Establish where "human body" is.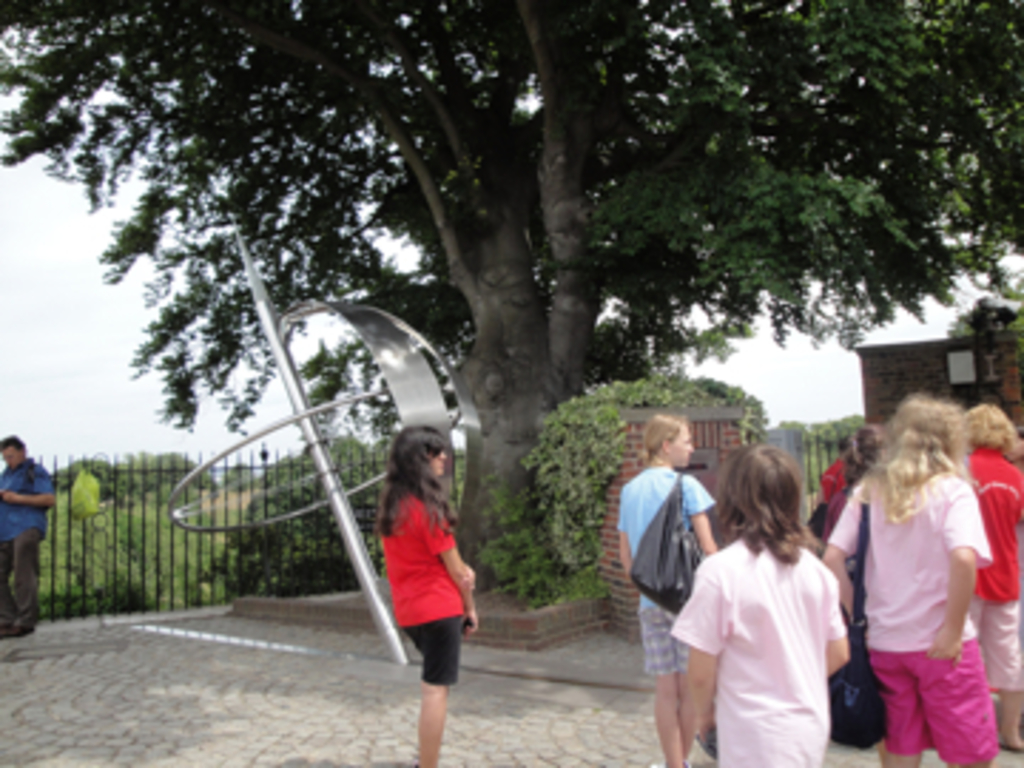
Established at {"left": 814, "top": 418, "right": 882, "bottom": 637}.
